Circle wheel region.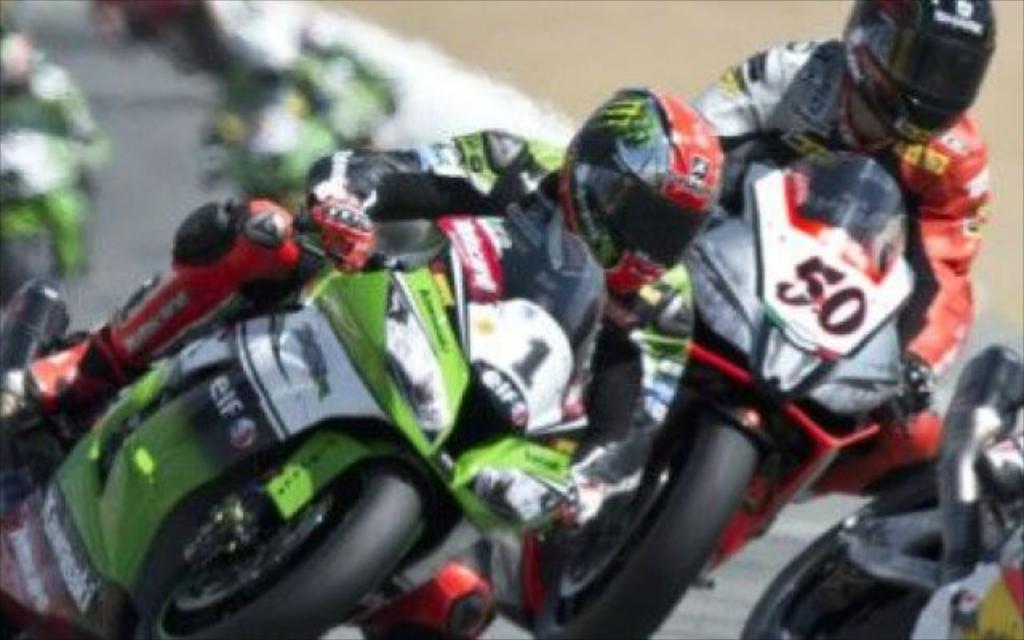
Region: pyautogui.locateOnScreen(118, 464, 334, 621).
